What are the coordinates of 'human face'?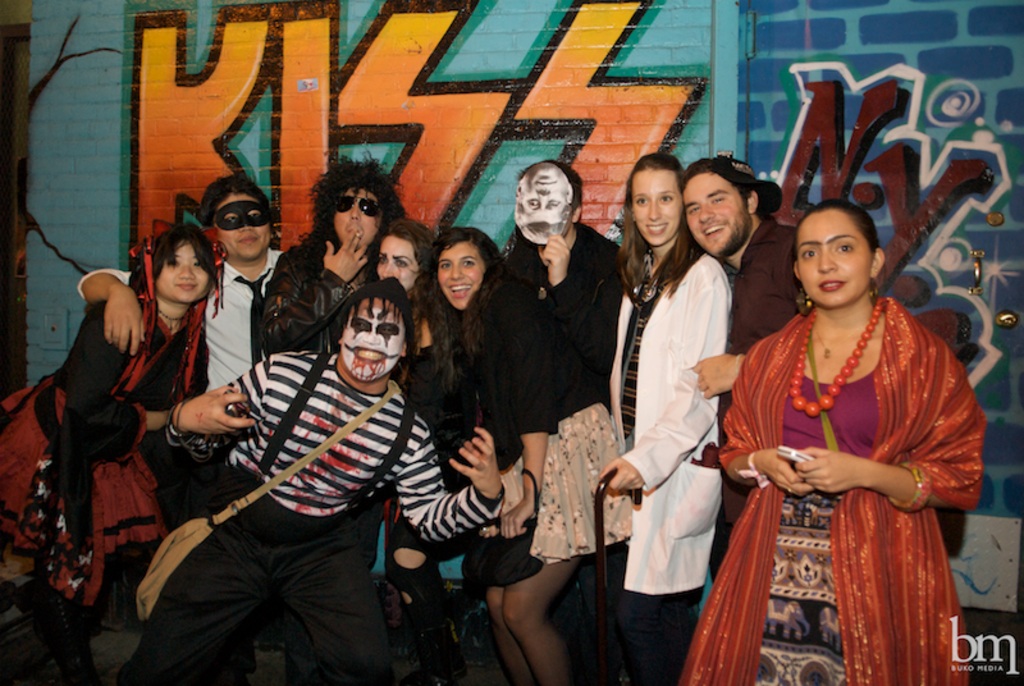
[left=799, top=205, right=869, bottom=307].
